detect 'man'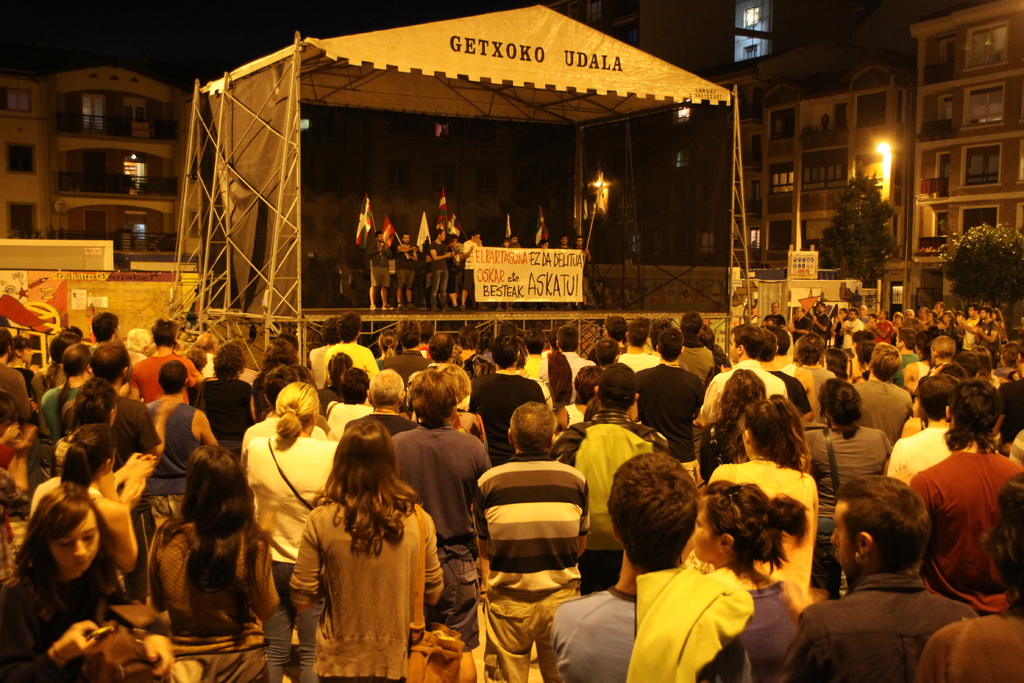
left=392, top=232, right=417, bottom=306
